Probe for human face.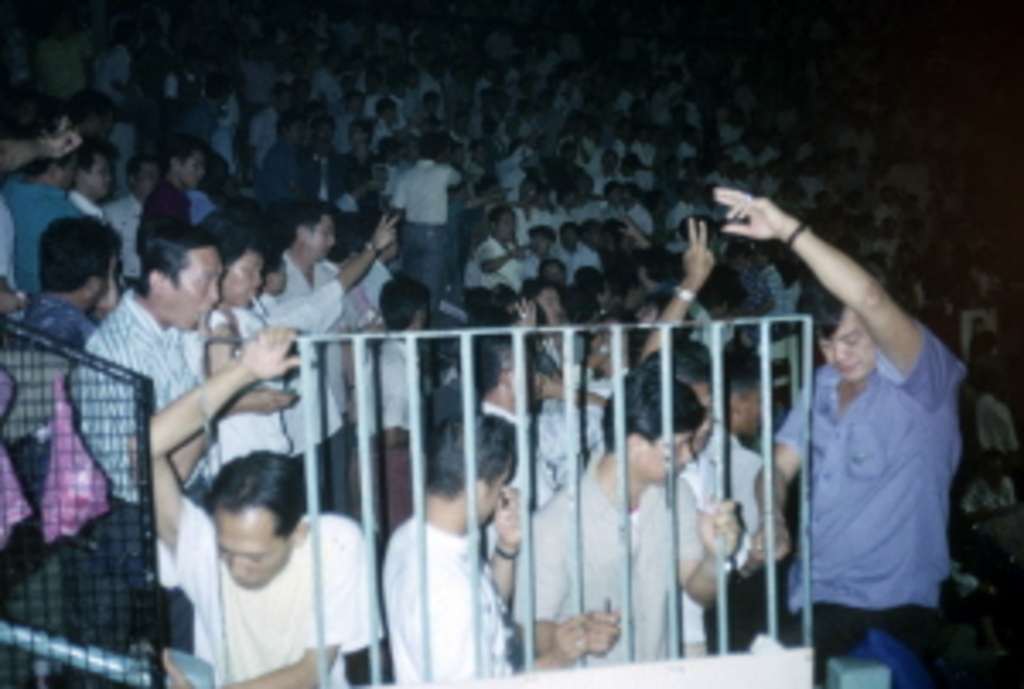
Probe result: 628,433,689,484.
